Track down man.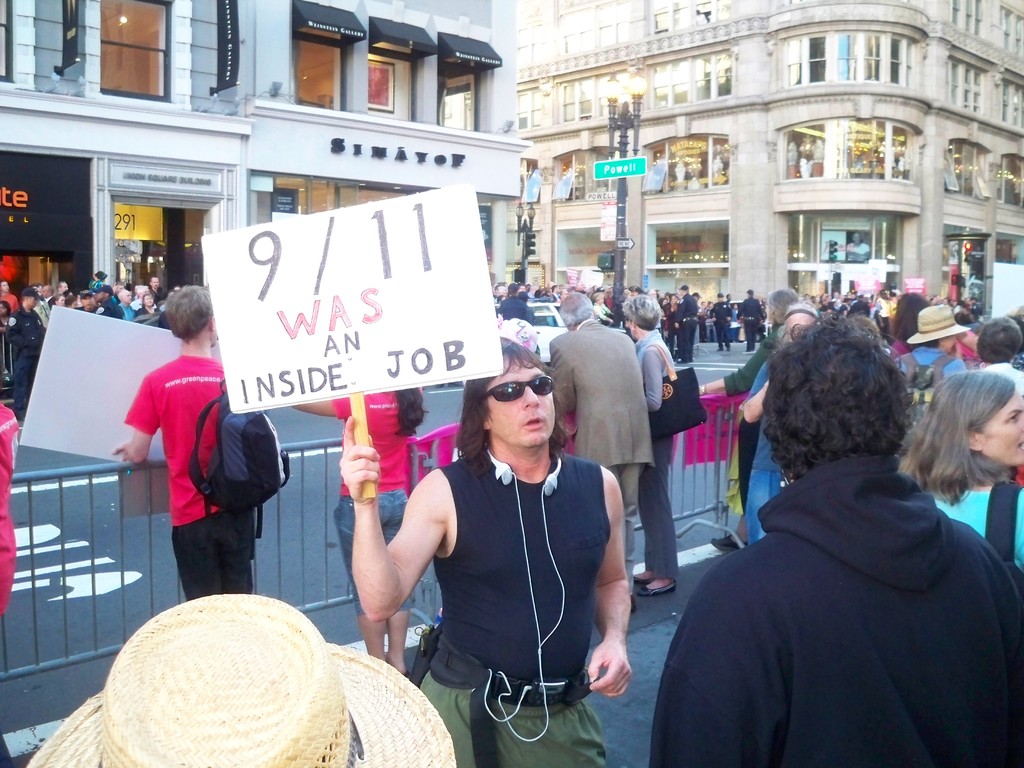
Tracked to box(12, 289, 51, 399).
